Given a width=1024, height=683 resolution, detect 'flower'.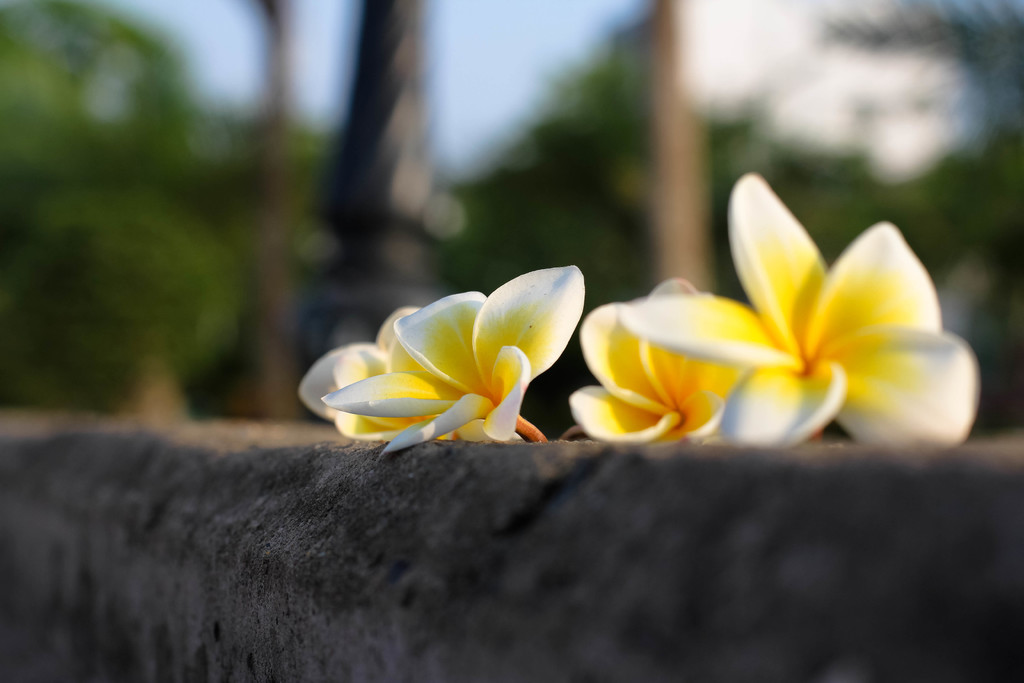
l=299, t=304, r=419, b=440.
